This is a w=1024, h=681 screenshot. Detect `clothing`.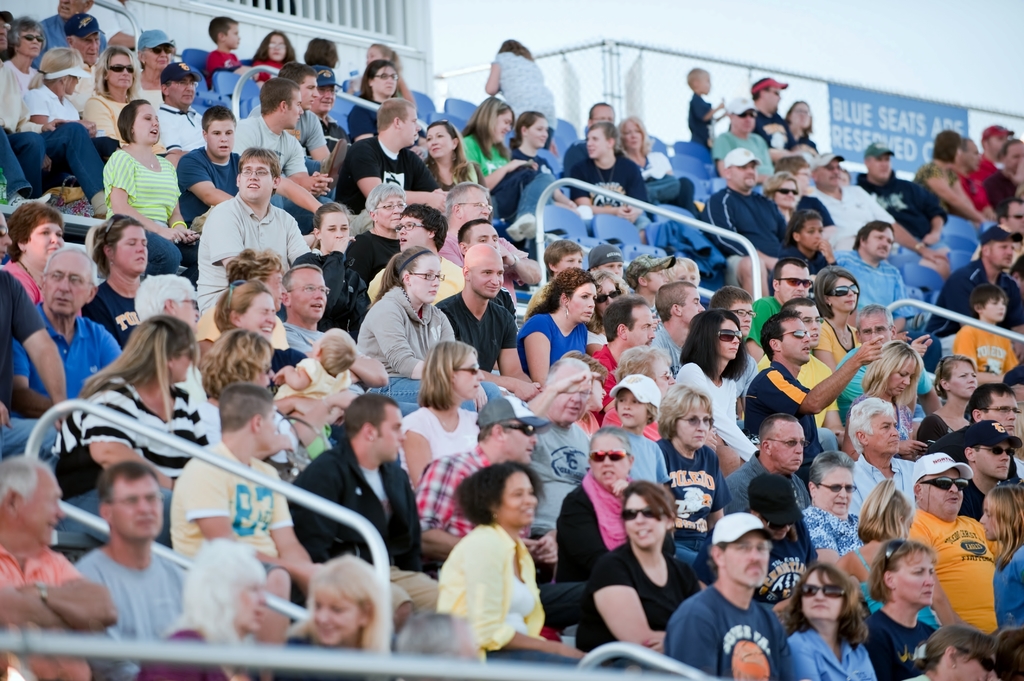
[x1=434, y1=522, x2=584, y2=663].
